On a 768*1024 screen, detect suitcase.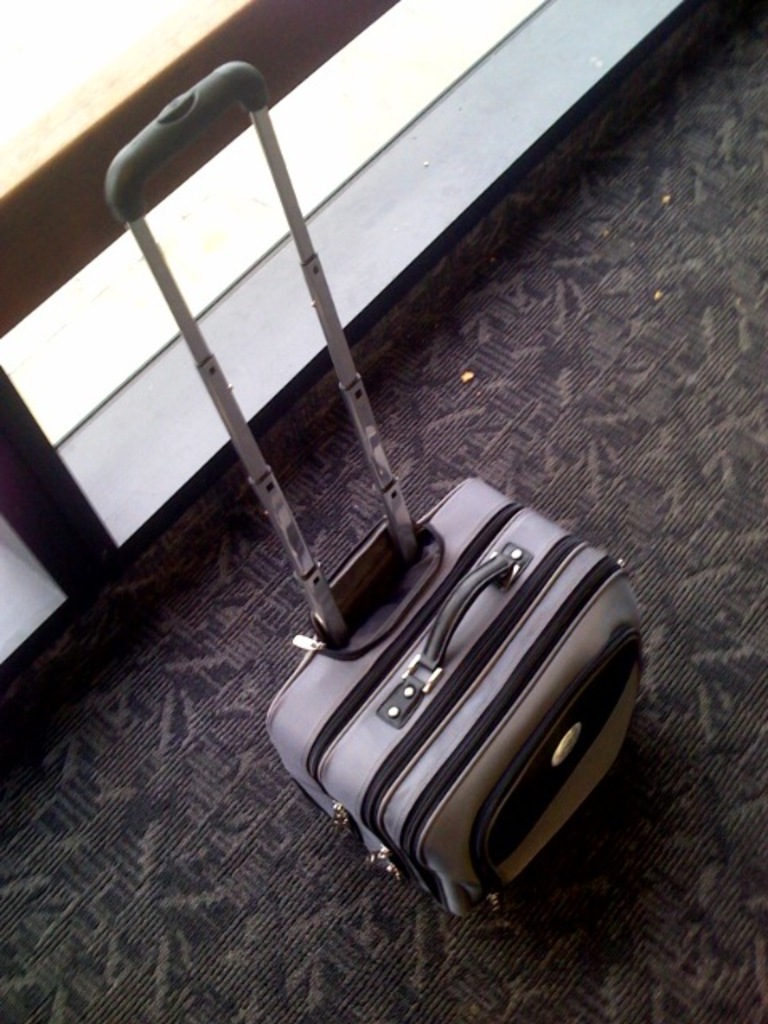
(107,54,646,933).
